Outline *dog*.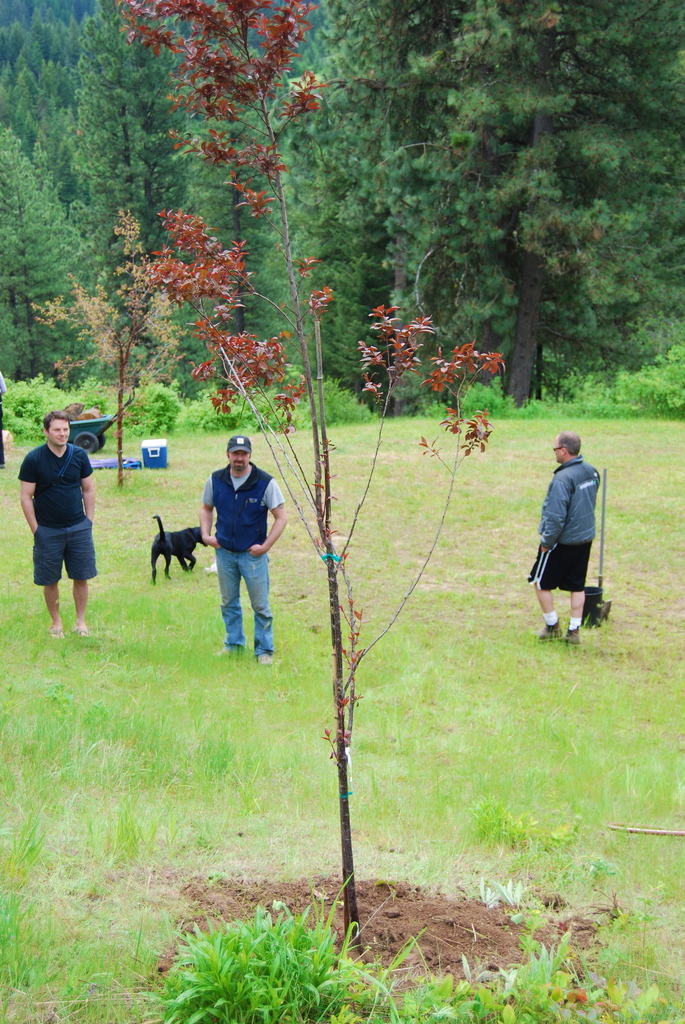
Outline: <box>148,510,210,586</box>.
